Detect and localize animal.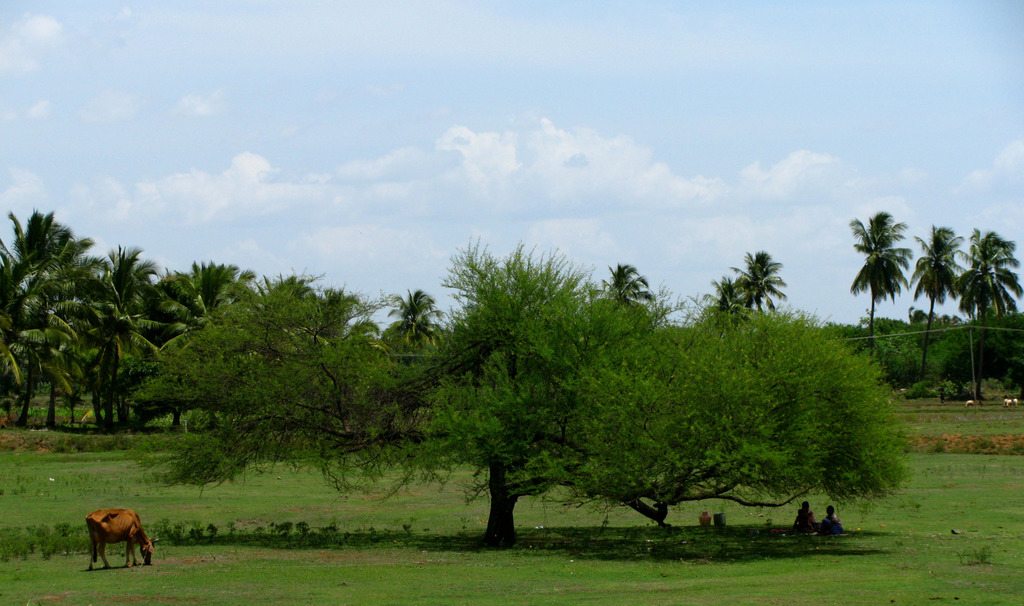
Localized at select_region(79, 501, 161, 575).
